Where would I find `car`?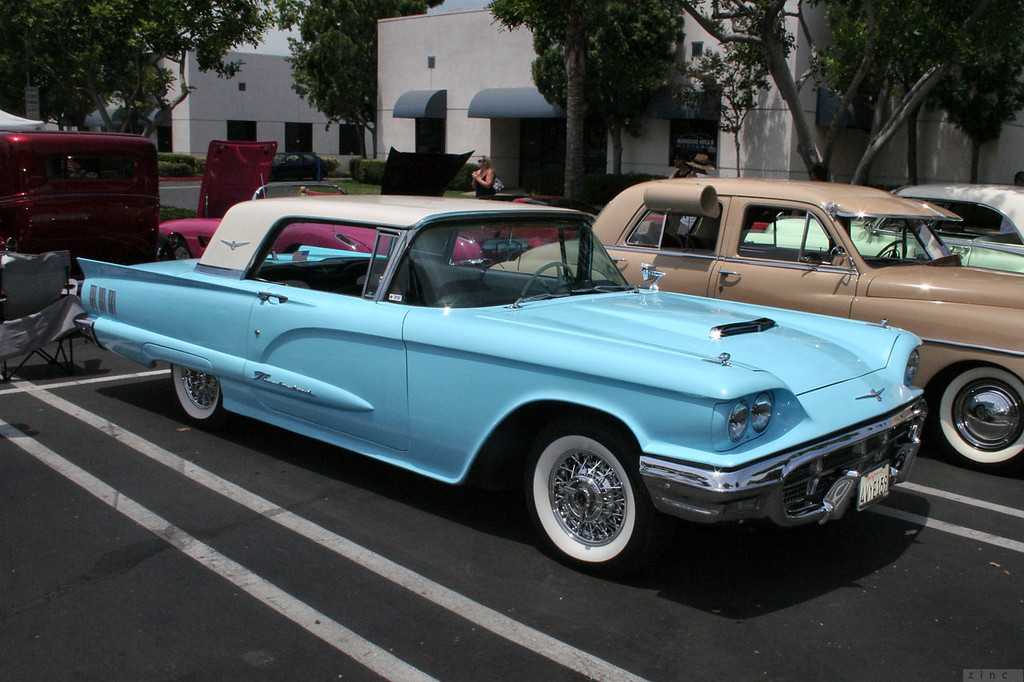
At <bbox>491, 177, 1023, 470</bbox>.
